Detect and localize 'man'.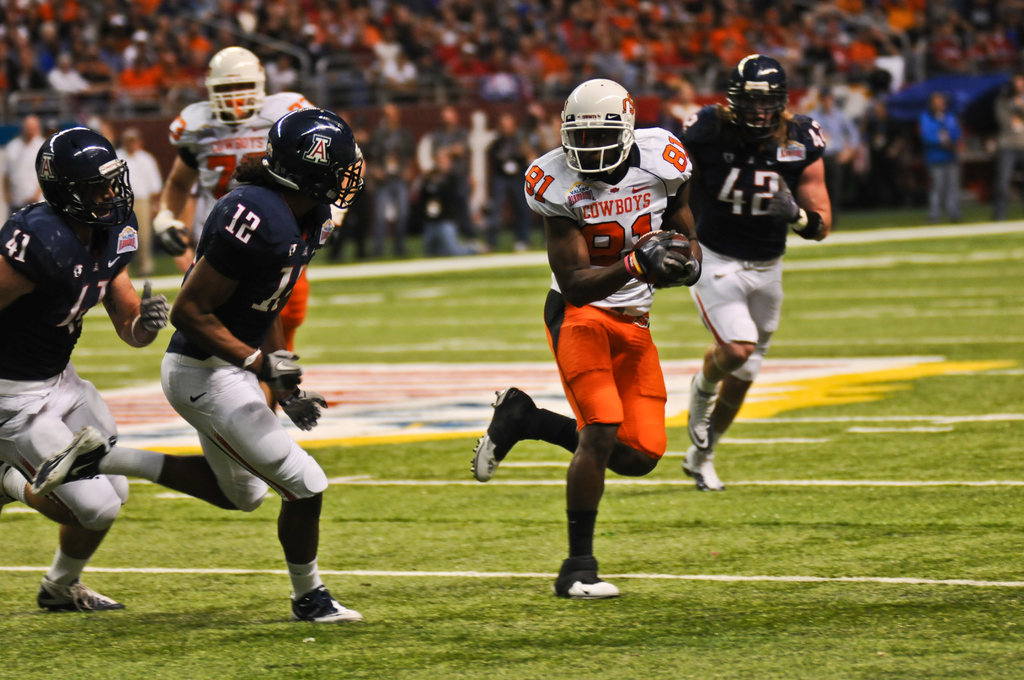
Localized at <bbox>30, 110, 368, 636</bbox>.
